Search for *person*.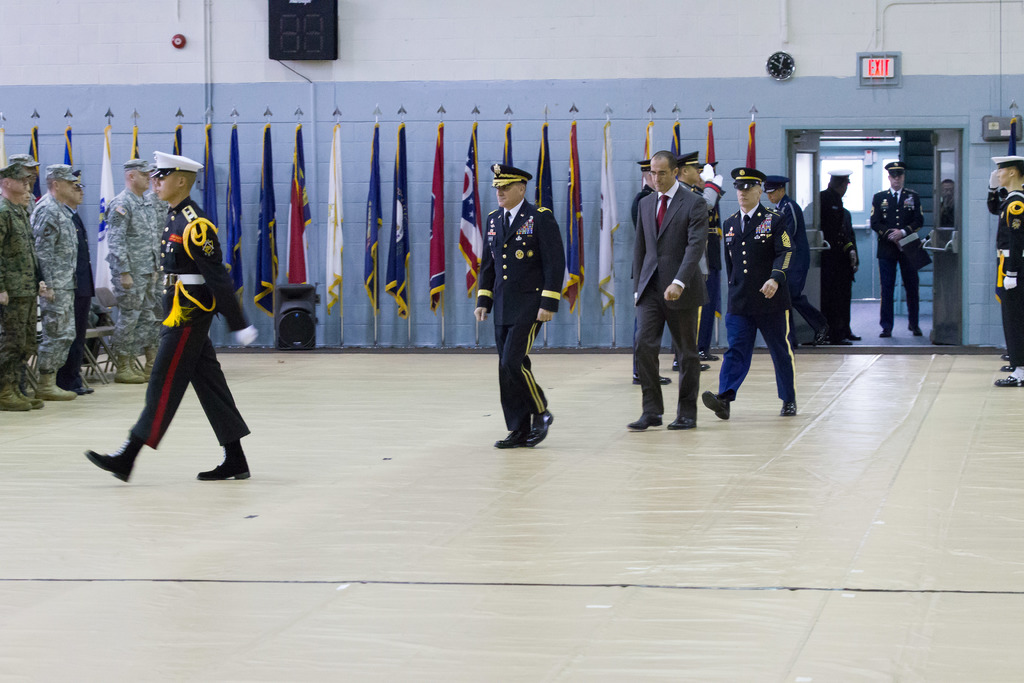
Found at BBox(113, 136, 243, 486).
